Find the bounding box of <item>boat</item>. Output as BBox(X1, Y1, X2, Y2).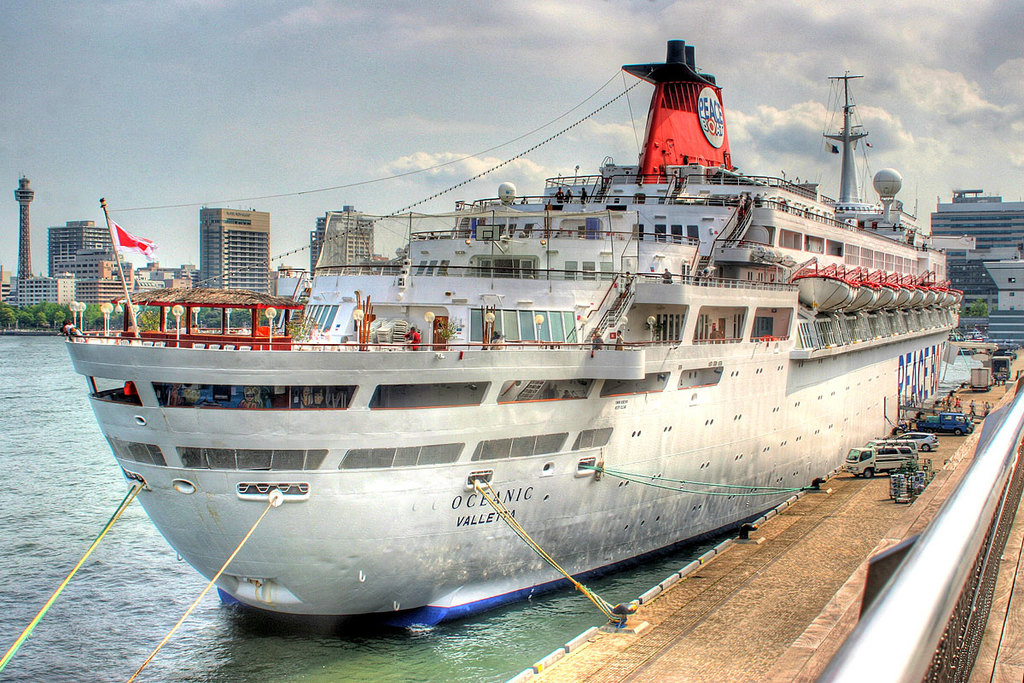
BBox(71, 46, 1023, 619).
